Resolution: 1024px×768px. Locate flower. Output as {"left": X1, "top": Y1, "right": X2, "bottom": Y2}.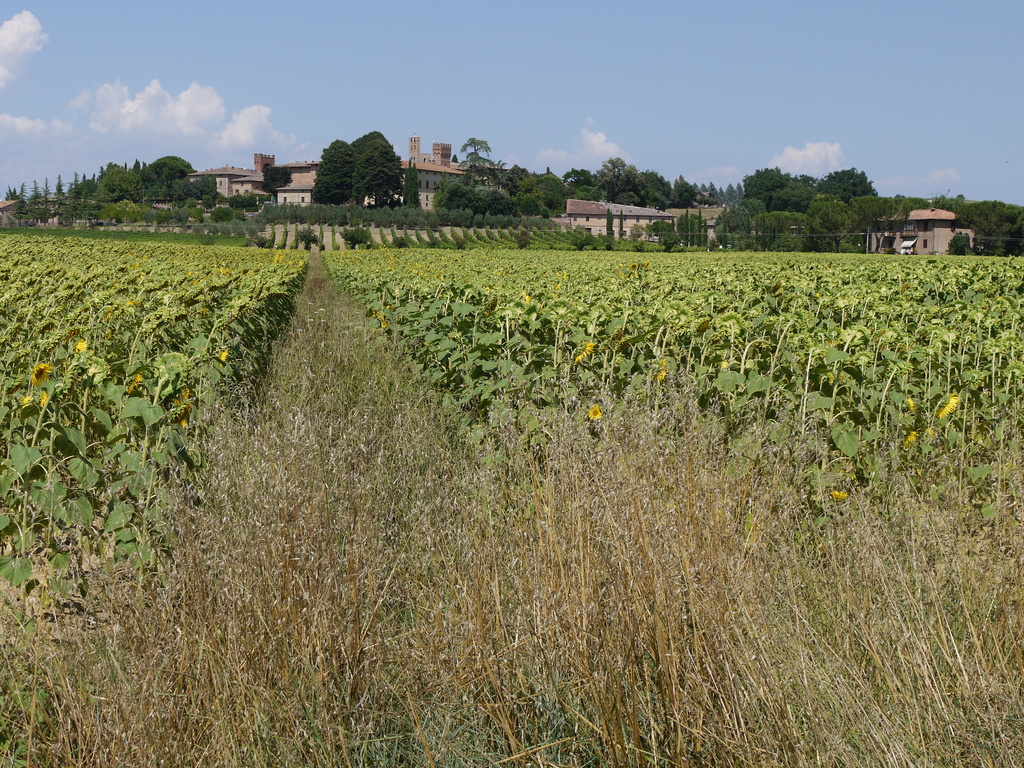
{"left": 586, "top": 404, "right": 600, "bottom": 421}.
